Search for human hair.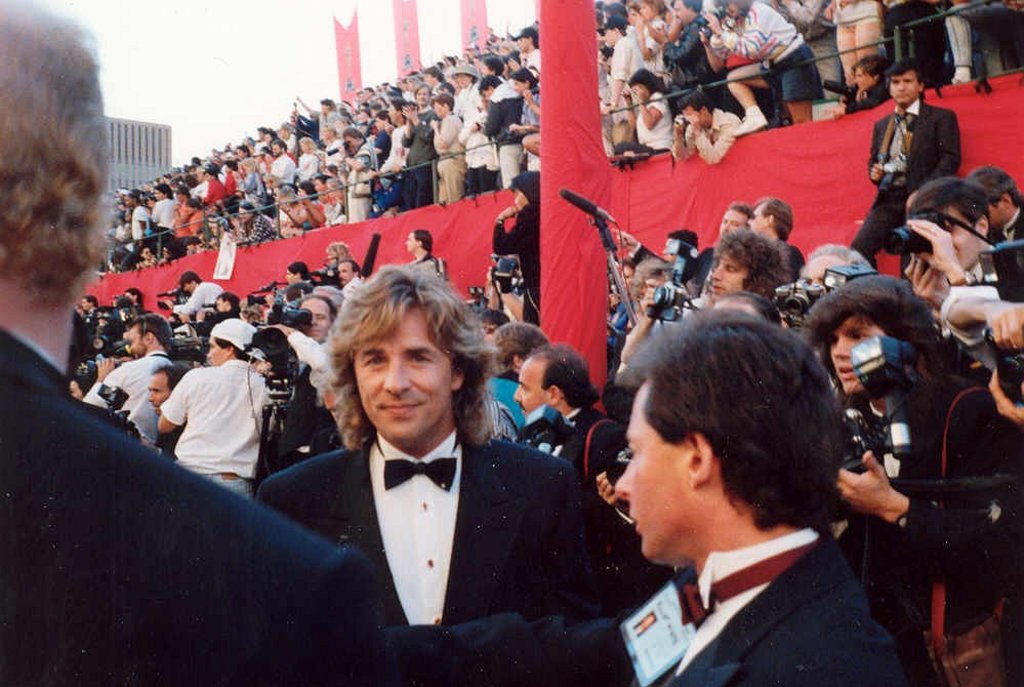
Found at {"x1": 877, "y1": 55, "x2": 927, "y2": 78}.
